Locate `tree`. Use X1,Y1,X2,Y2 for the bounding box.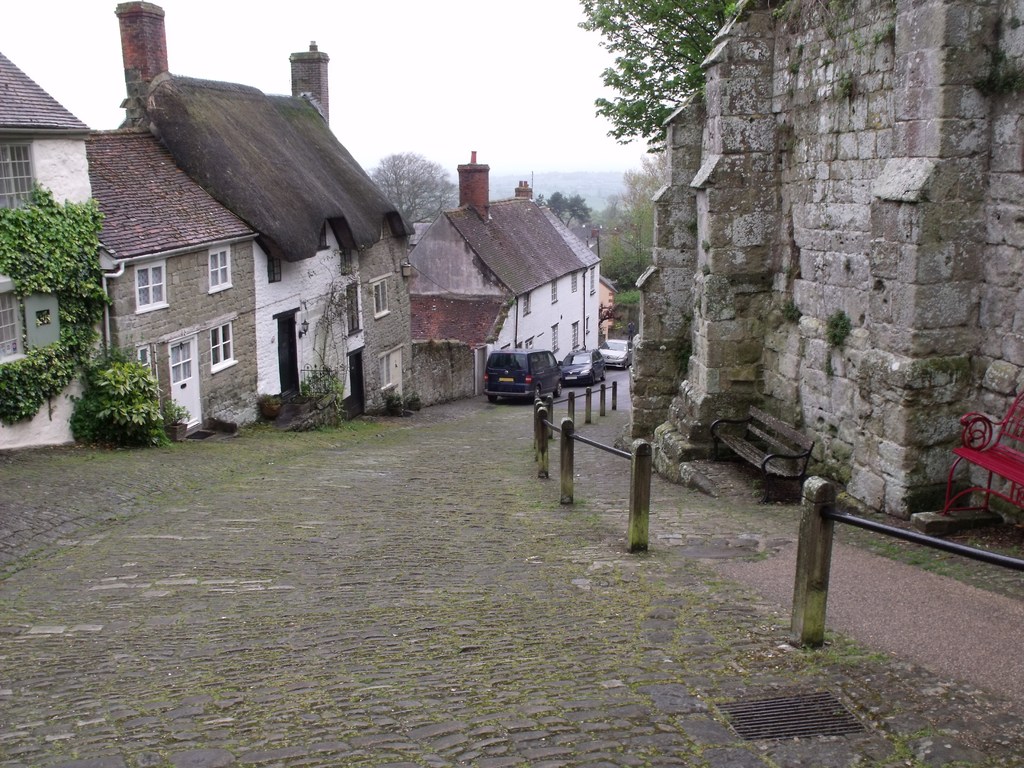
366,152,456,249.
